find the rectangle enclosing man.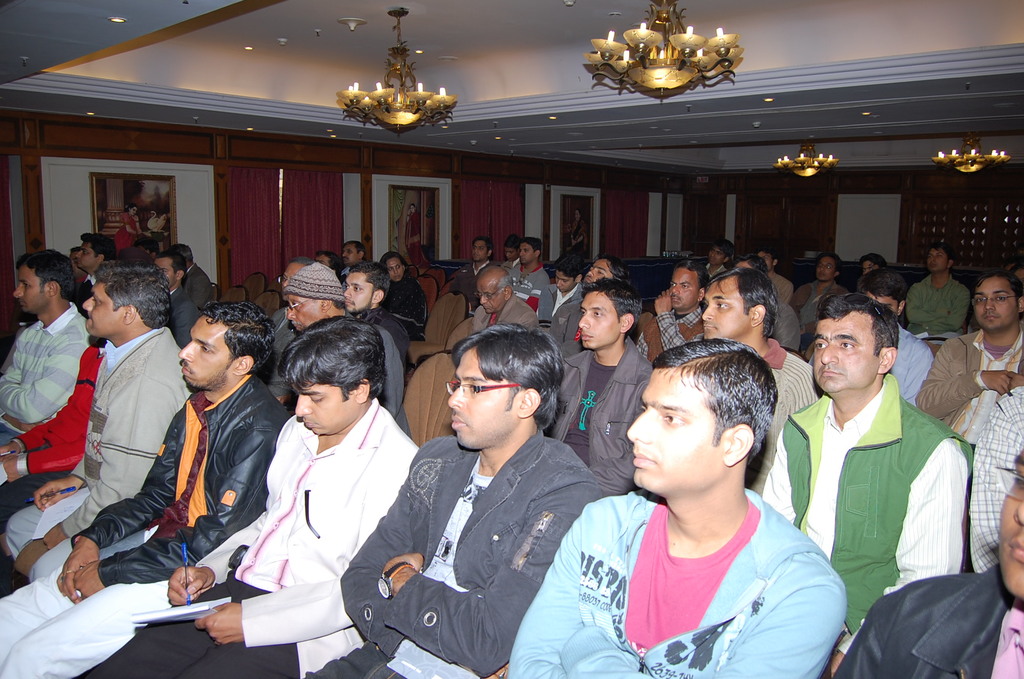
box=[499, 233, 521, 283].
